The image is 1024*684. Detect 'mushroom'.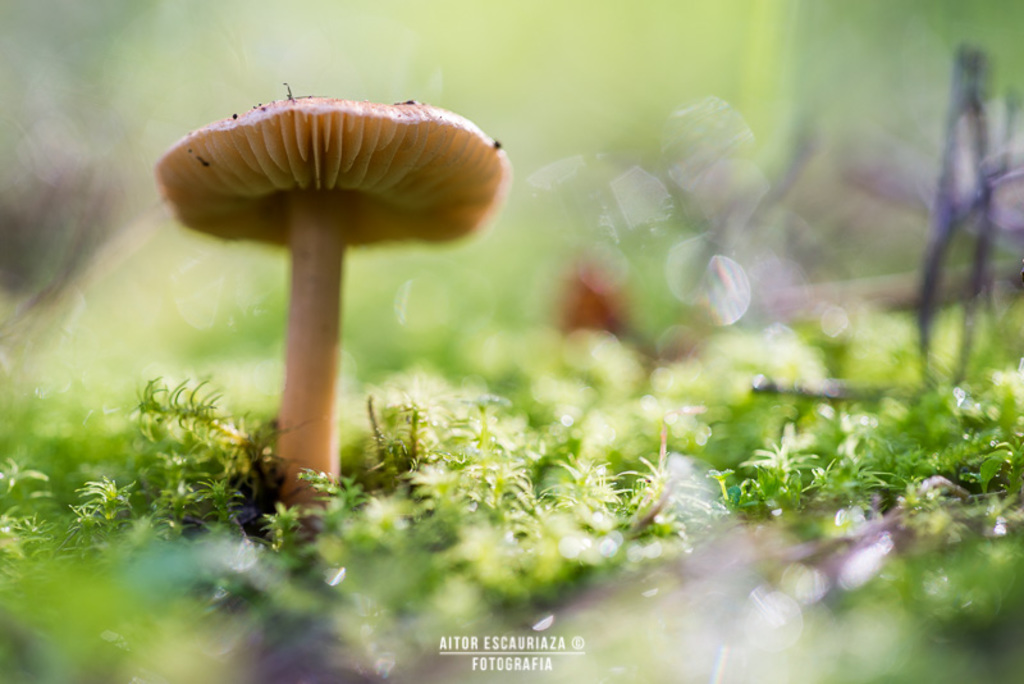
Detection: crop(145, 81, 503, 543).
